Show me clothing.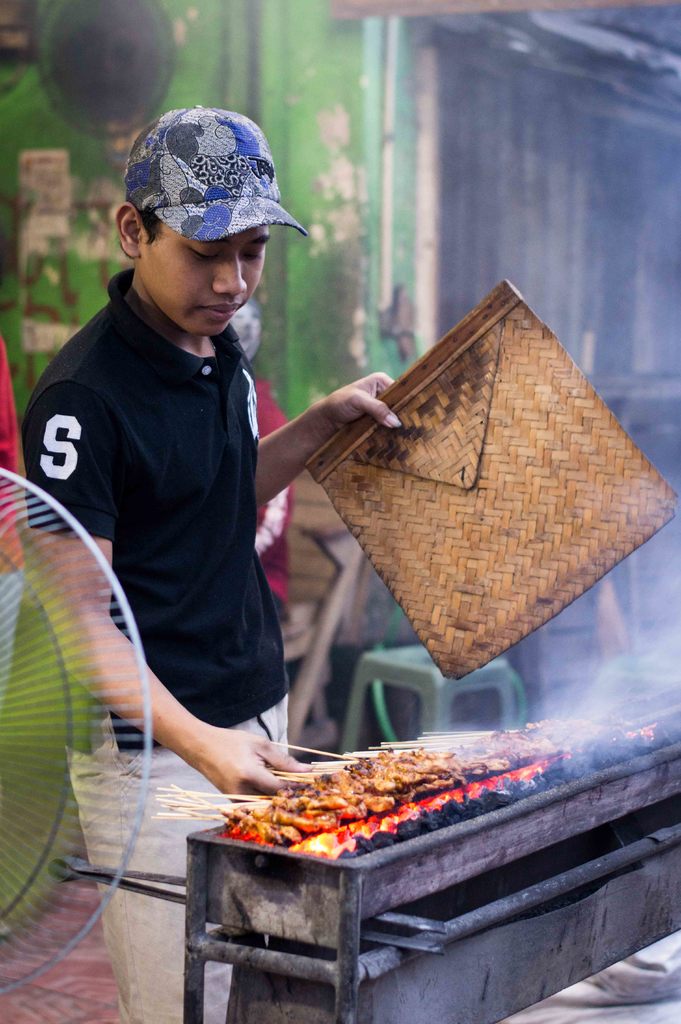
clothing is here: bbox(4, 268, 300, 1023).
